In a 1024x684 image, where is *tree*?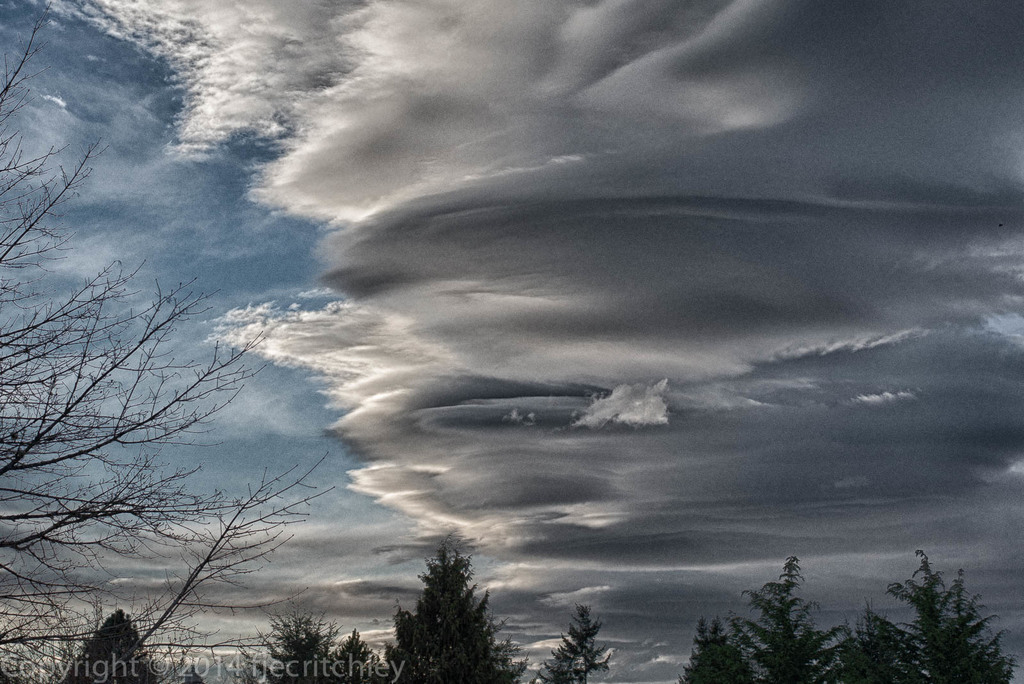
bbox=(391, 541, 502, 671).
